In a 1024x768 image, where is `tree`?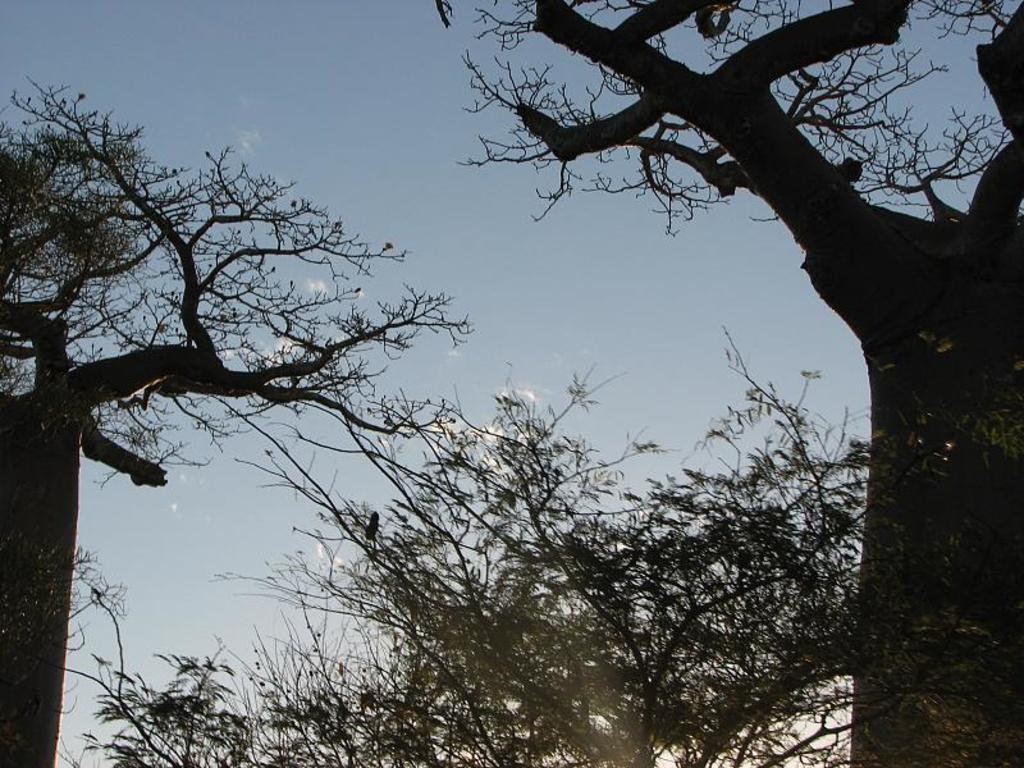
(x1=0, y1=56, x2=476, y2=767).
